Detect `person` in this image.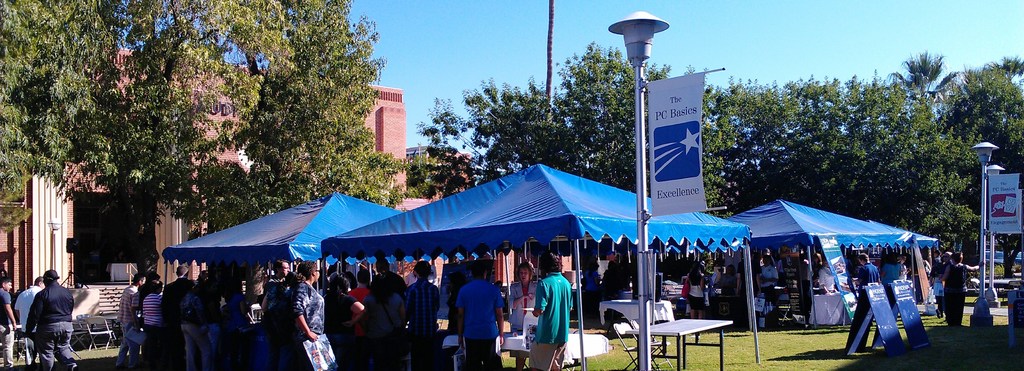
Detection: x1=17, y1=272, x2=46, y2=369.
